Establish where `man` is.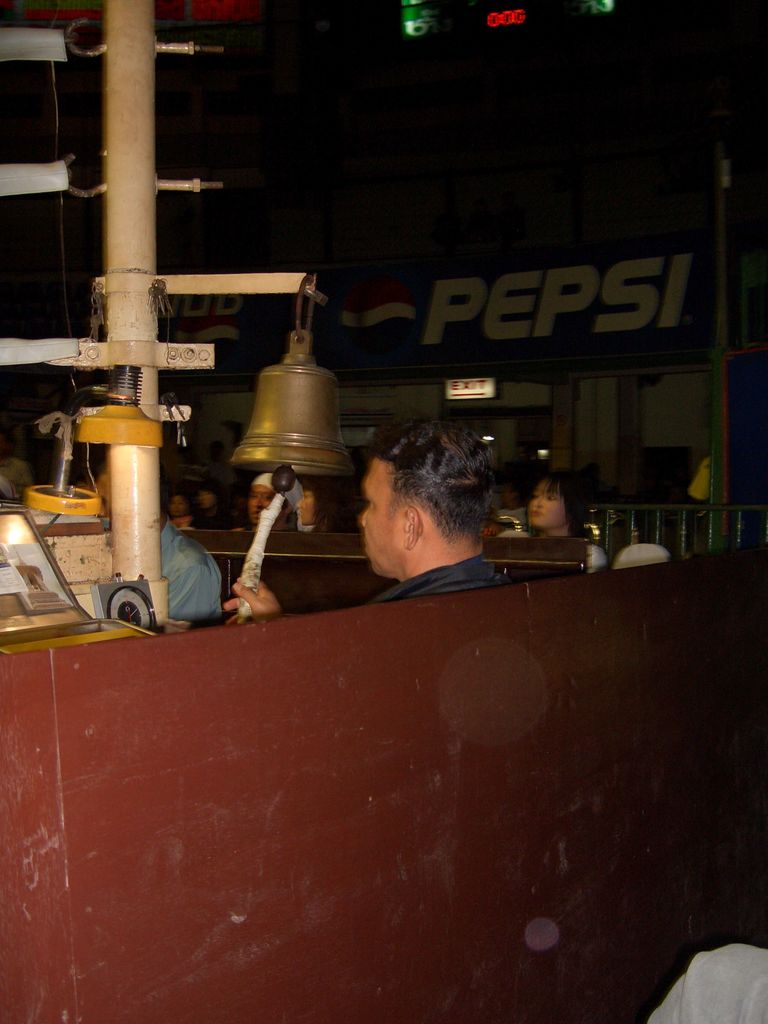
Established at detection(220, 415, 512, 629).
